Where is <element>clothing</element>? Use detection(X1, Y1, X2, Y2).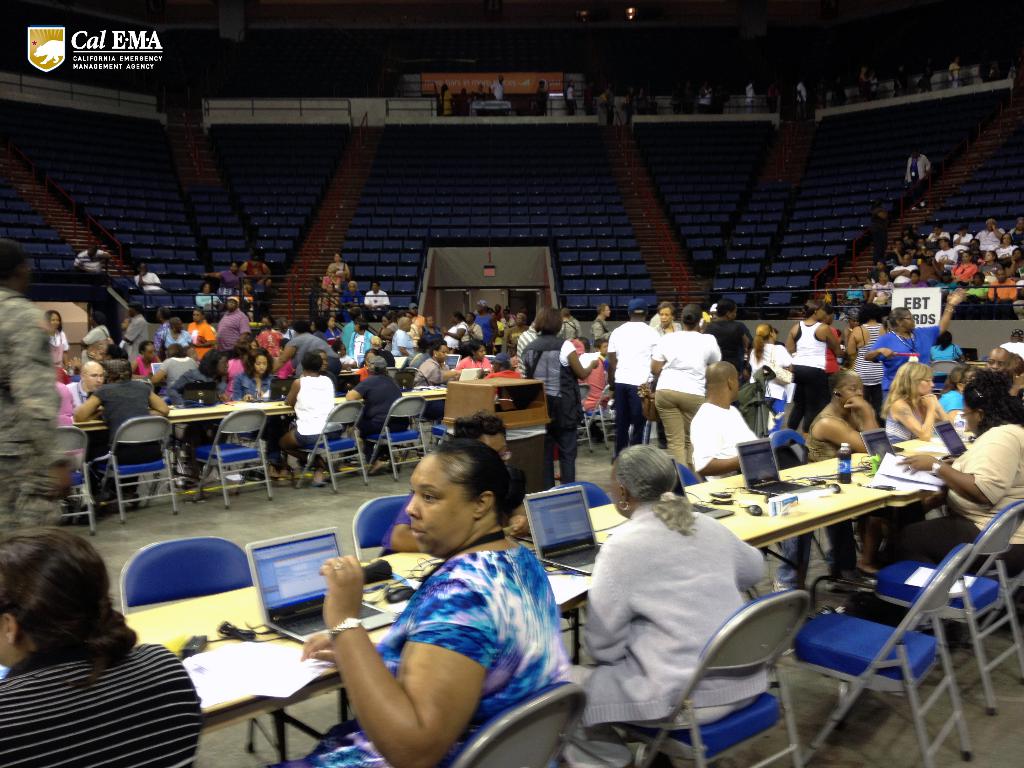
detection(893, 260, 916, 288).
